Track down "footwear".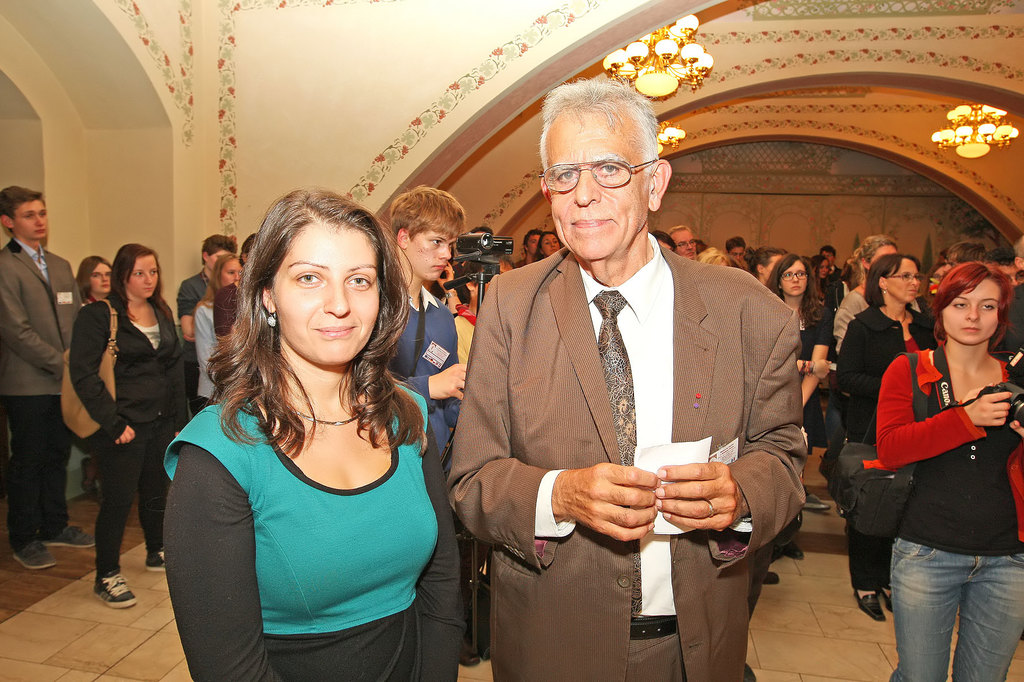
Tracked to 781:536:804:561.
